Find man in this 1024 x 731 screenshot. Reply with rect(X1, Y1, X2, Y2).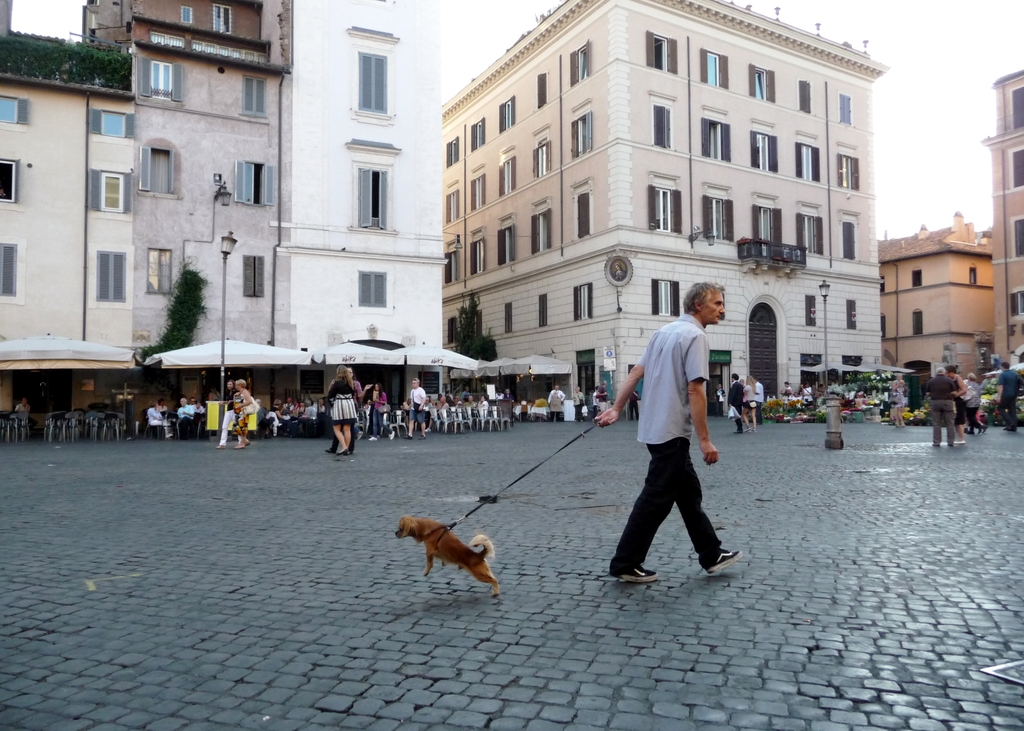
rect(726, 372, 744, 435).
